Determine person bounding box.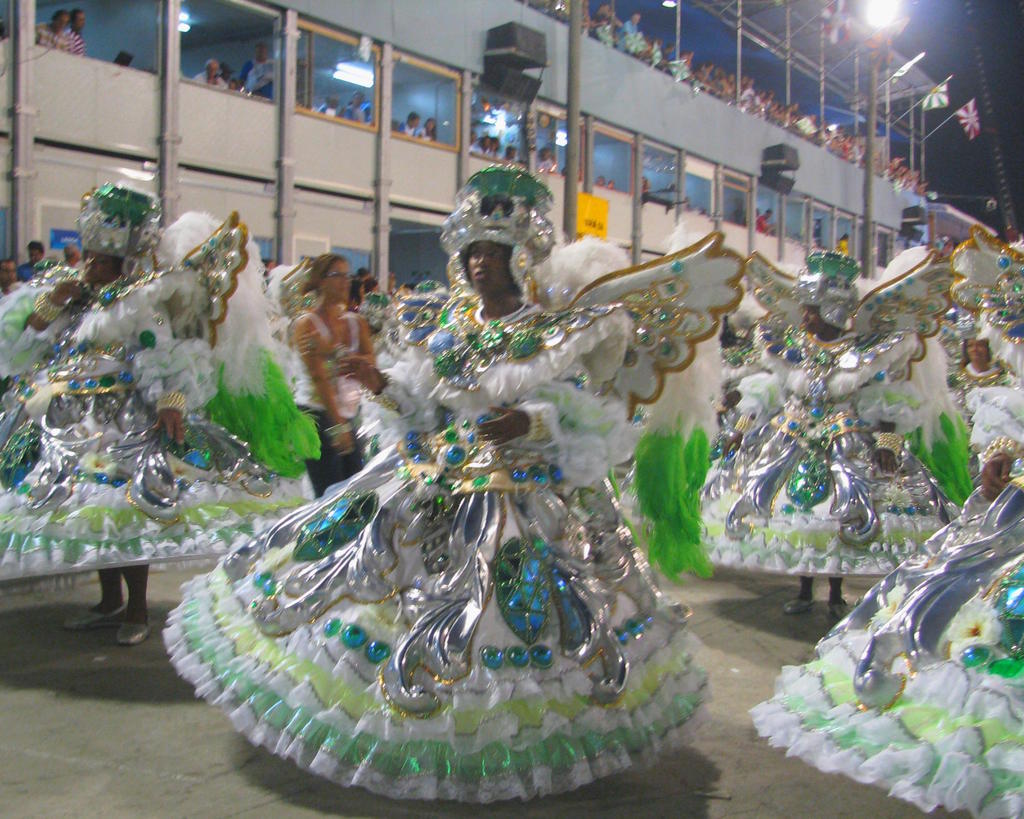
Determined: [342,90,372,124].
